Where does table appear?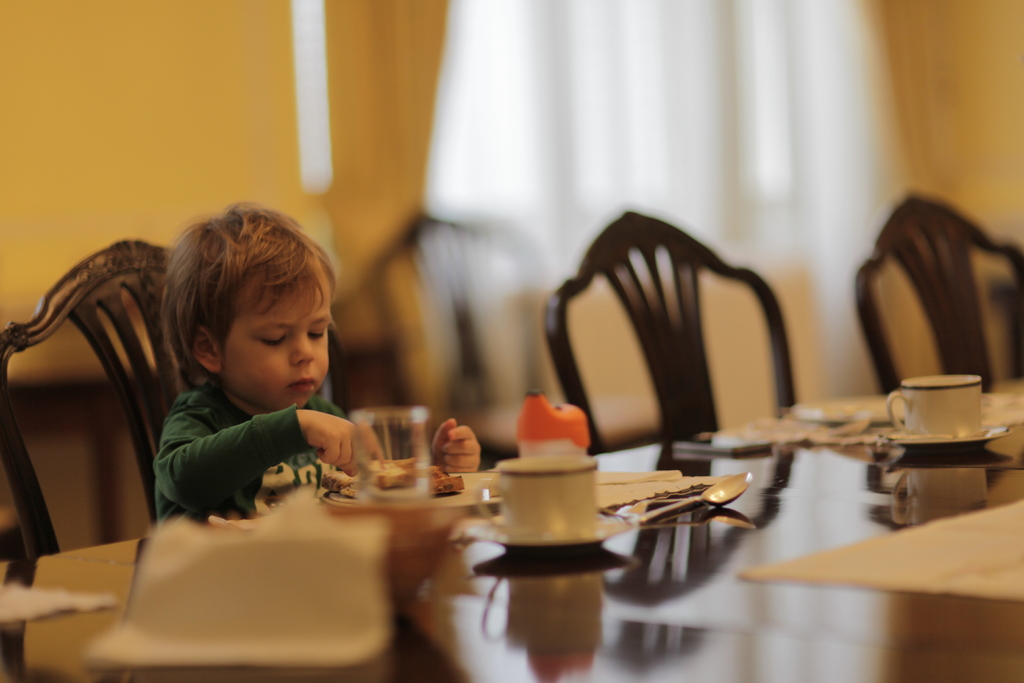
Appears at box(0, 380, 1023, 682).
